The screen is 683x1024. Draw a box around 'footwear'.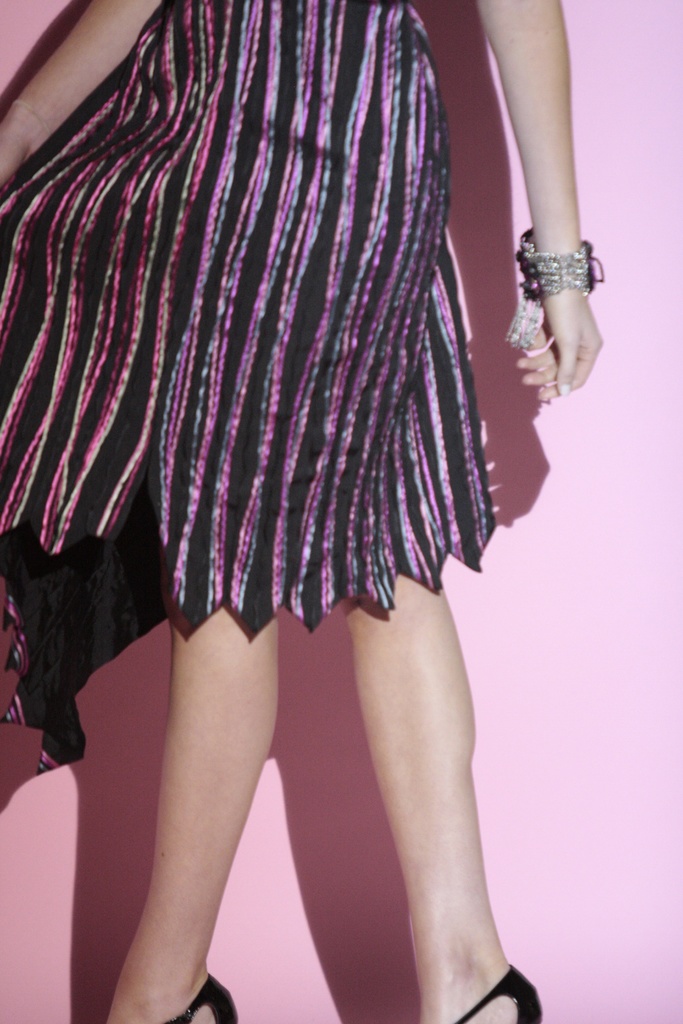
crop(158, 974, 240, 1023).
